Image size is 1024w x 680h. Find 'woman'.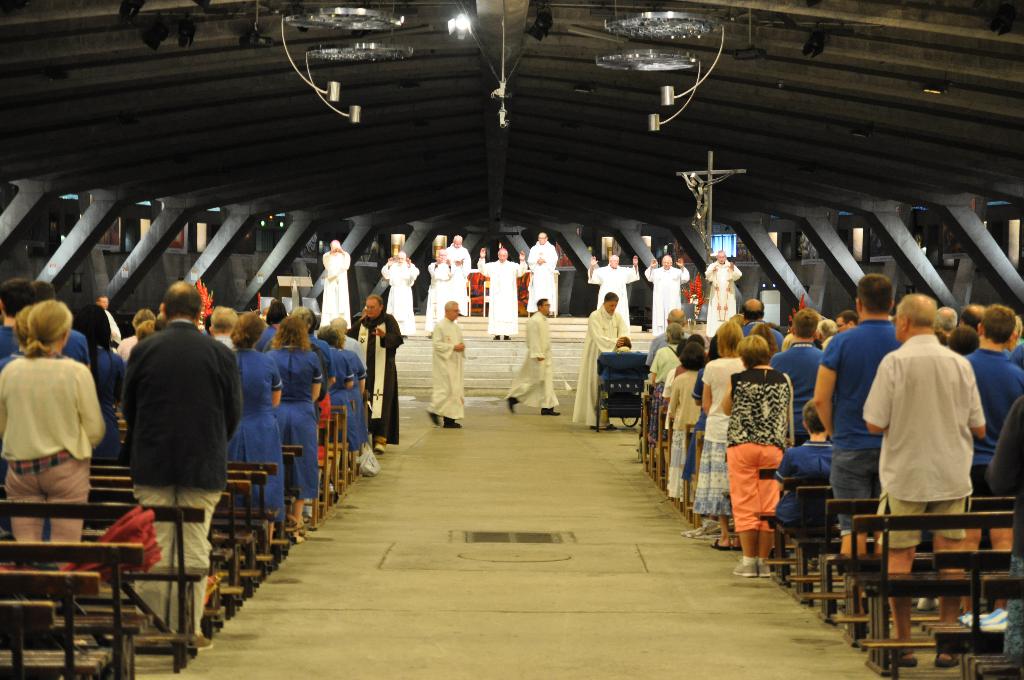
666/343/709/516.
